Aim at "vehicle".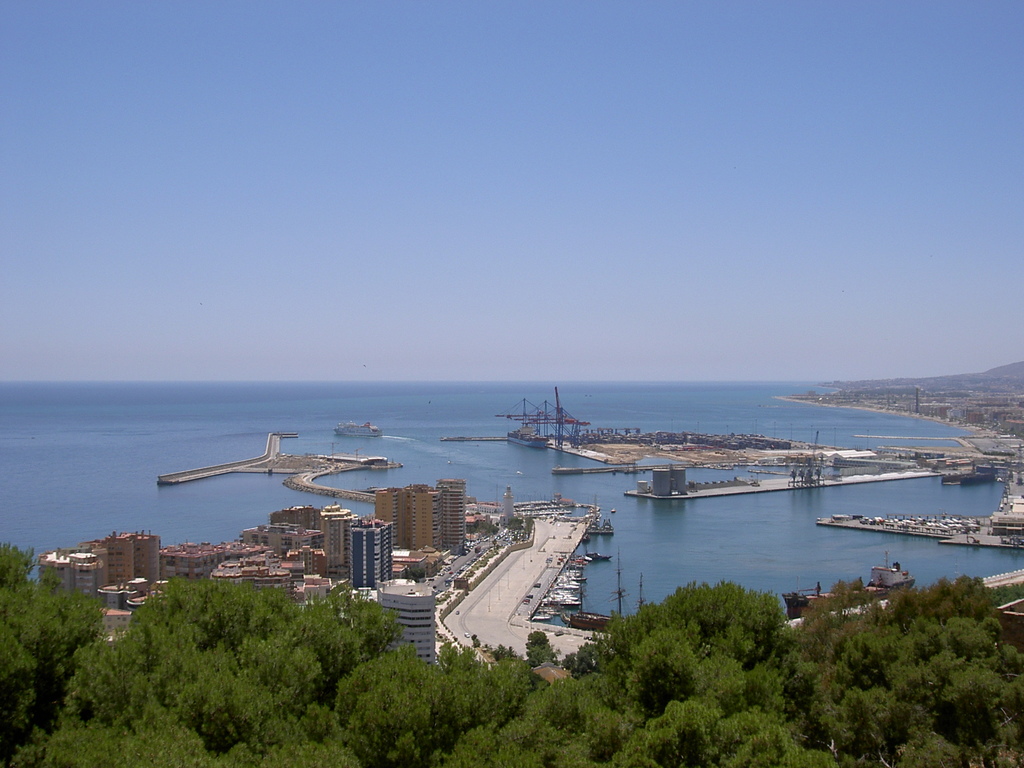
Aimed at {"x1": 557, "y1": 611, "x2": 616, "y2": 628}.
